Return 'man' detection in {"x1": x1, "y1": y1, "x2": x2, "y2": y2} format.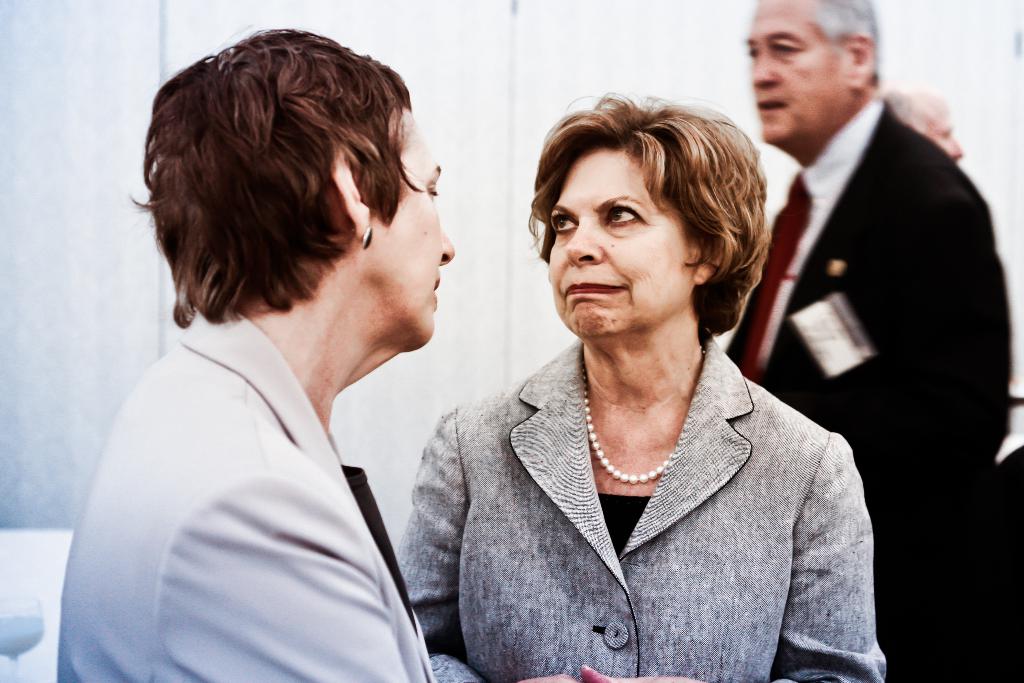
{"x1": 881, "y1": 86, "x2": 970, "y2": 164}.
